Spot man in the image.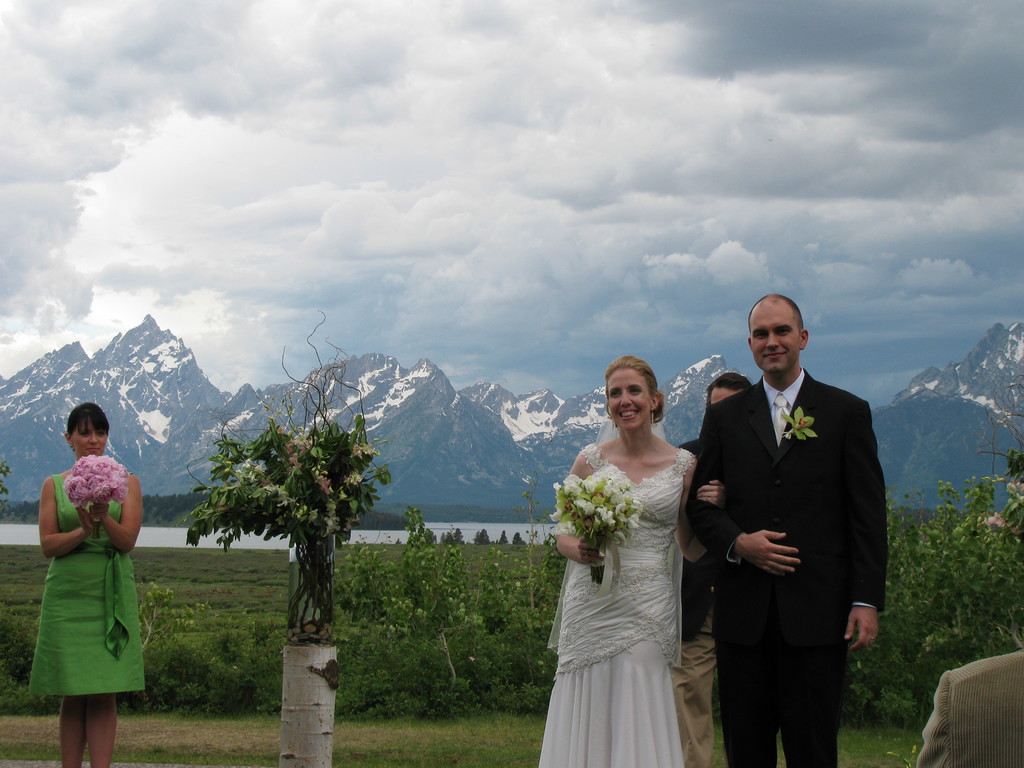
man found at rect(684, 282, 891, 767).
